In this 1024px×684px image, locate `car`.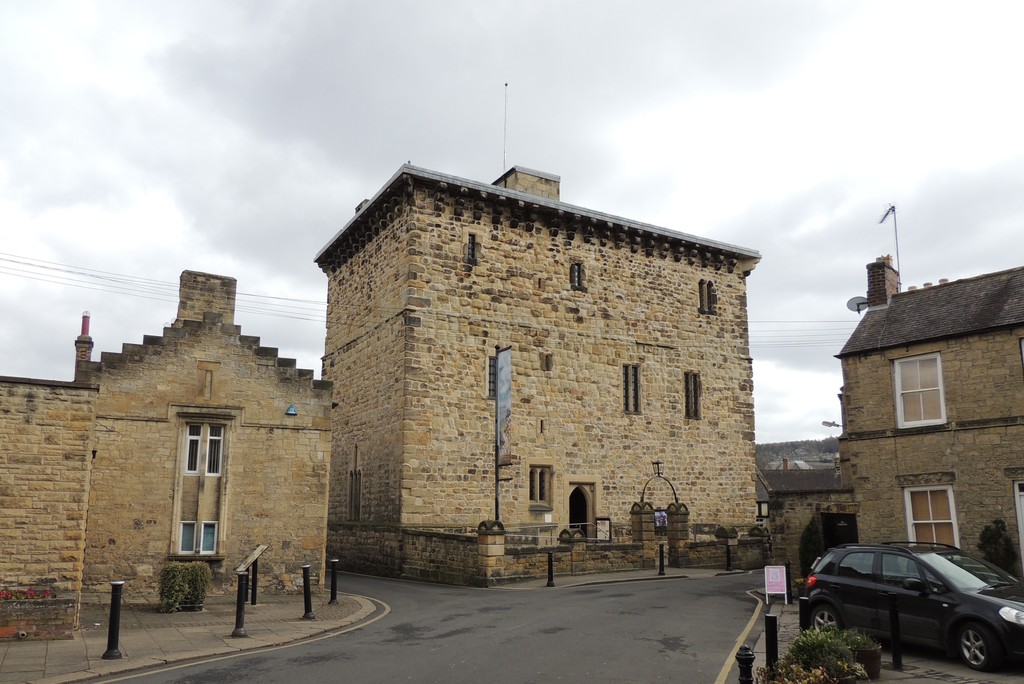
Bounding box: <region>797, 534, 1020, 675</region>.
